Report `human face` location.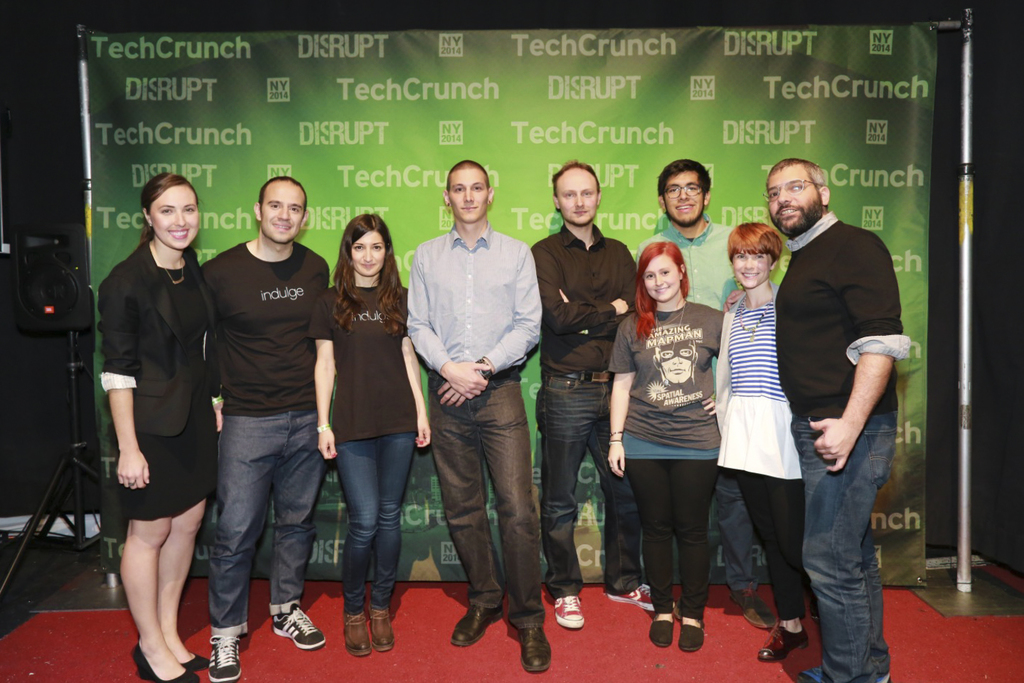
Report: <region>553, 174, 599, 225</region>.
